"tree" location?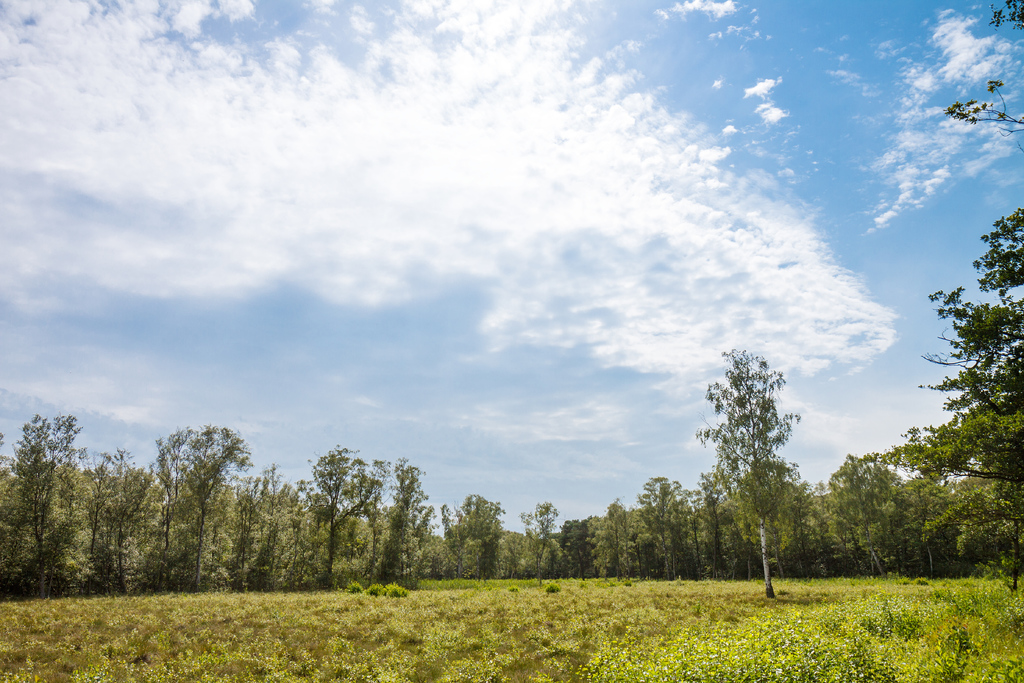
[left=860, top=0, right=1023, bottom=588]
